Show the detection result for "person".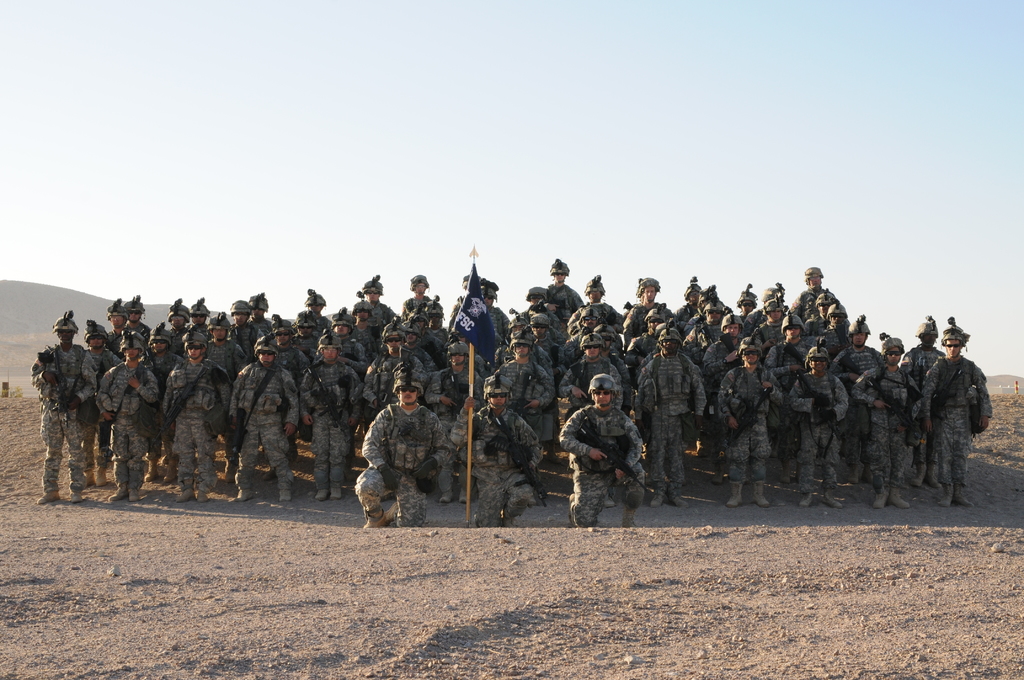
region(582, 375, 653, 530).
